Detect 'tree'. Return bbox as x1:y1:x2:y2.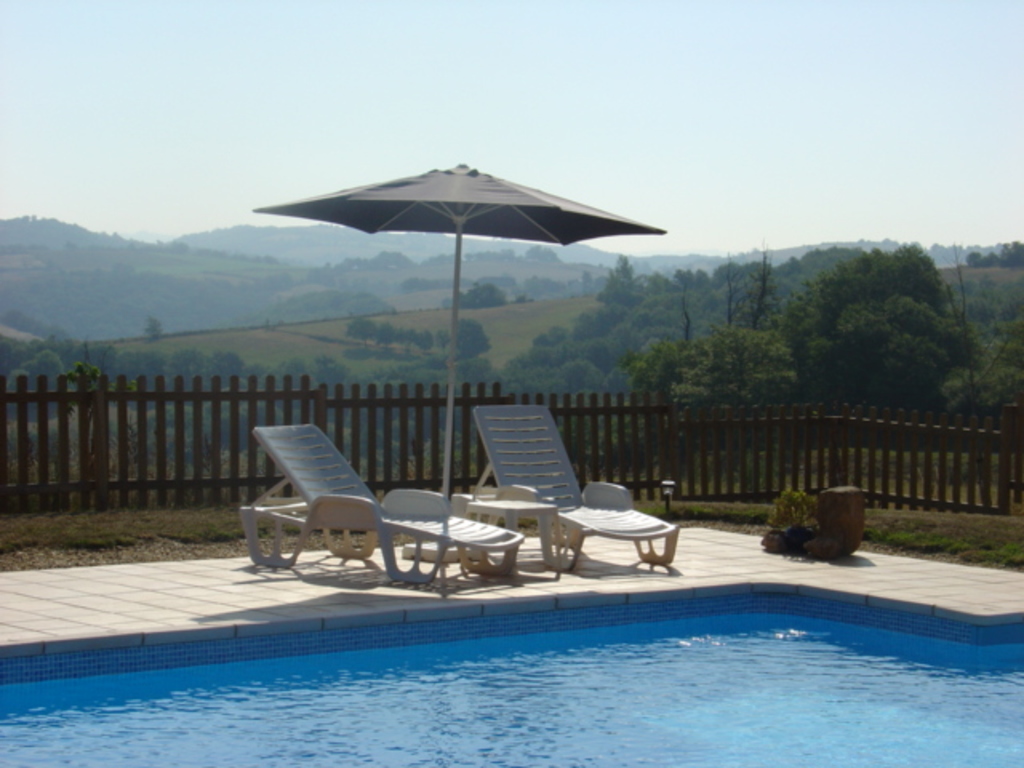
390:323:408:347.
